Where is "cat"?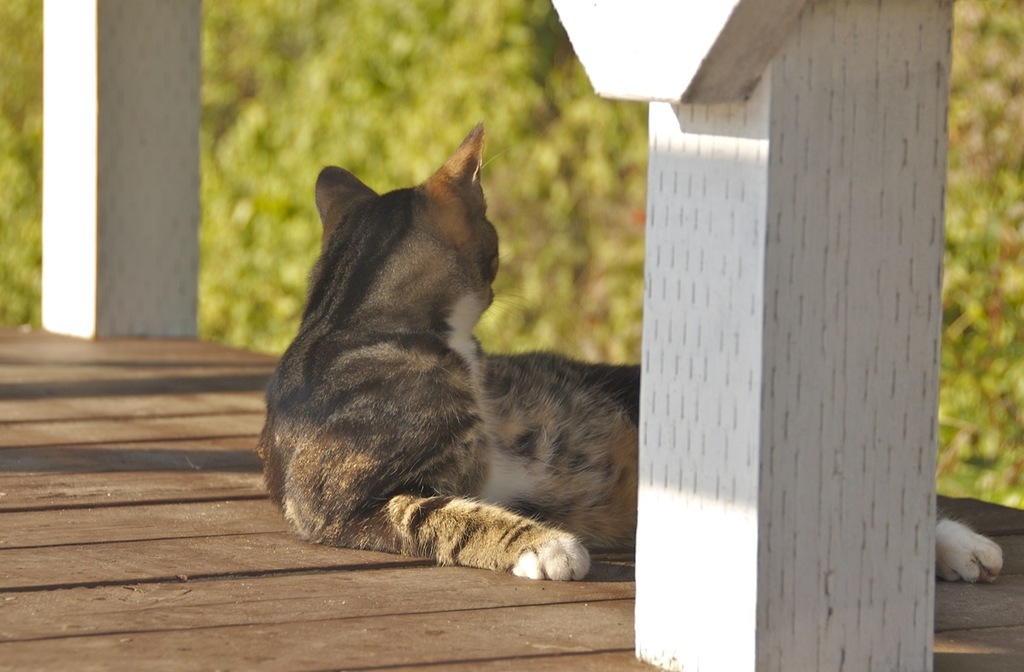
(left=252, top=120, right=1023, bottom=588).
